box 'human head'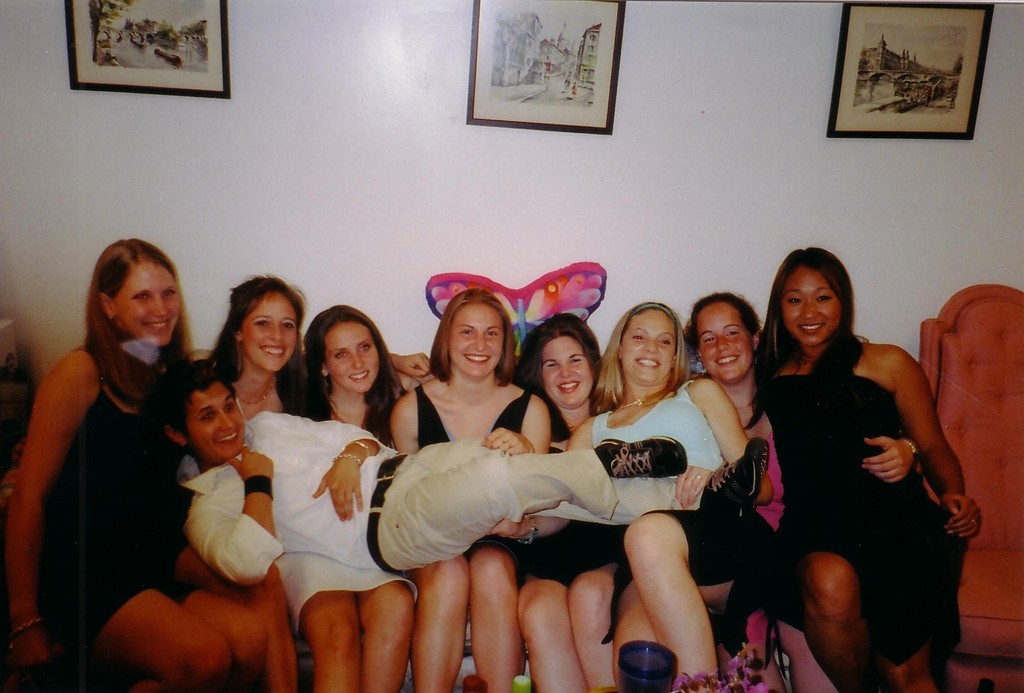
bbox=(435, 288, 509, 379)
